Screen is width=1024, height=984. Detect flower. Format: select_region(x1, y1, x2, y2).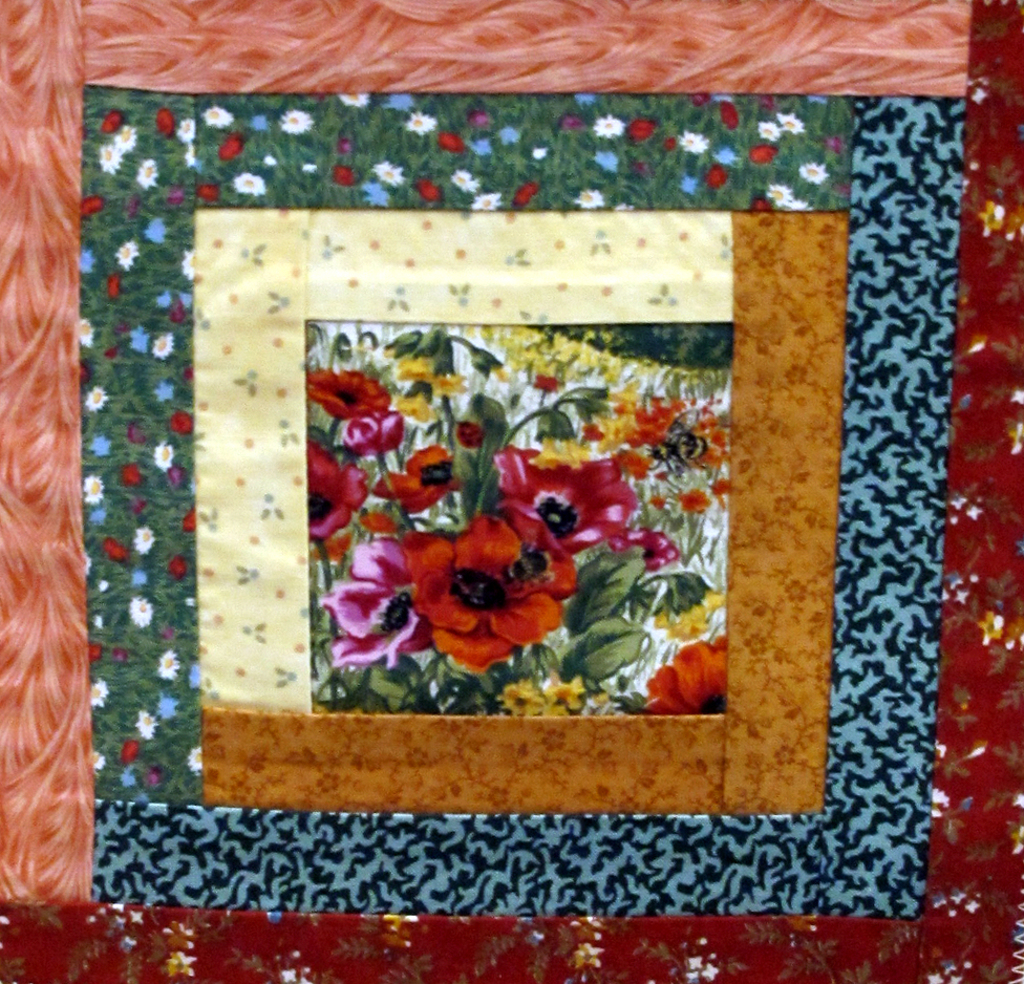
select_region(99, 578, 108, 593).
